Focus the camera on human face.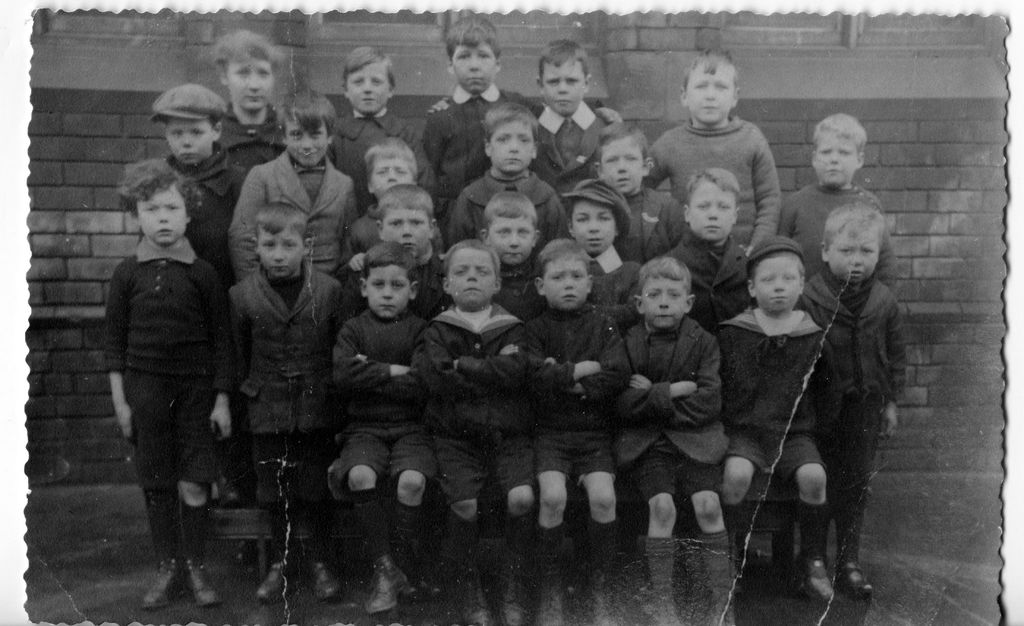
Focus region: l=370, t=151, r=414, b=192.
